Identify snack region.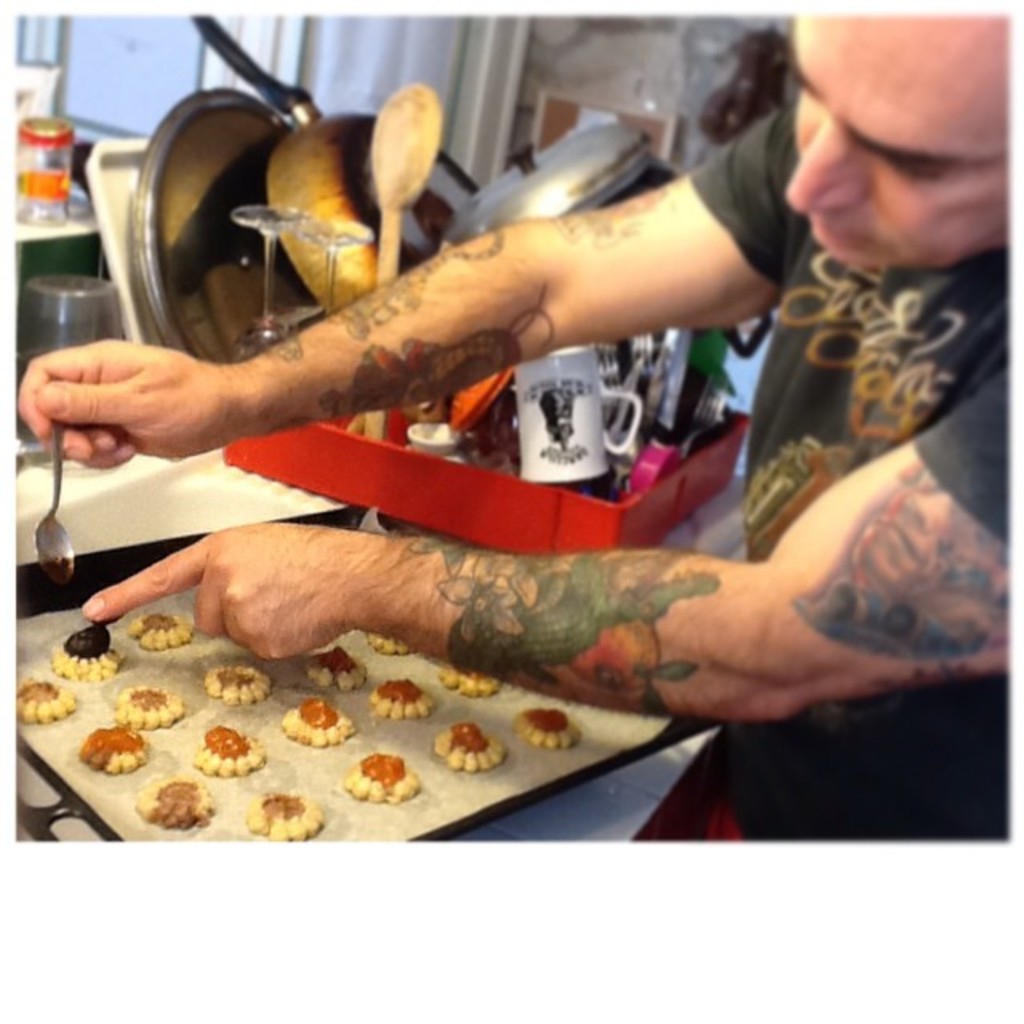
Region: pyautogui.locateOnScreen(243, 787, 334, 851).
